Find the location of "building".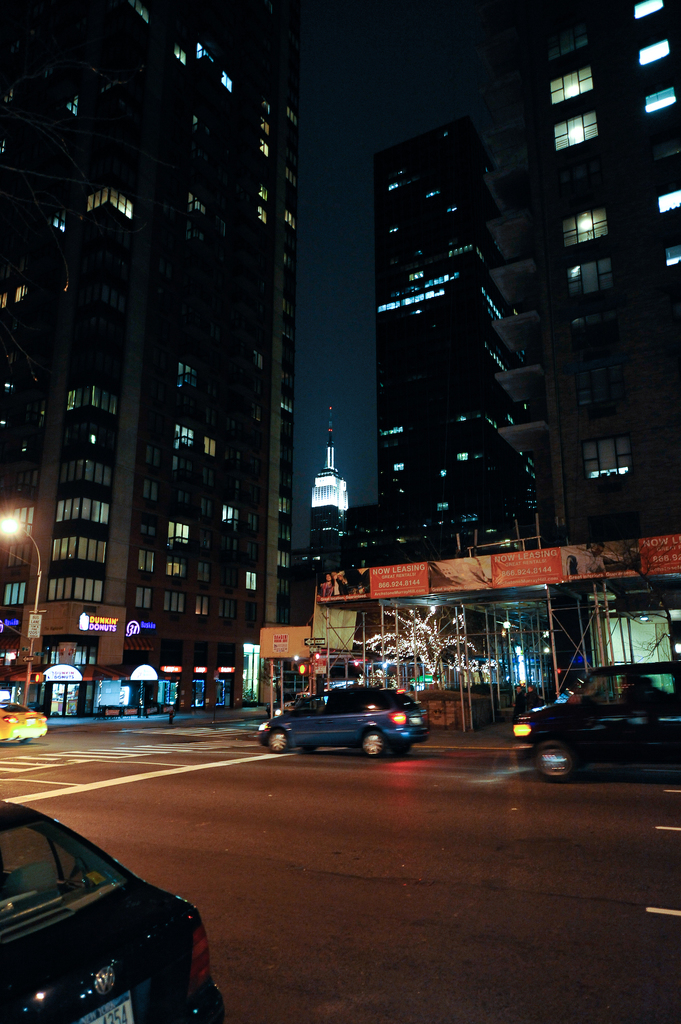
Location: (x1=293, y1=402, x2=360, y2=636).
